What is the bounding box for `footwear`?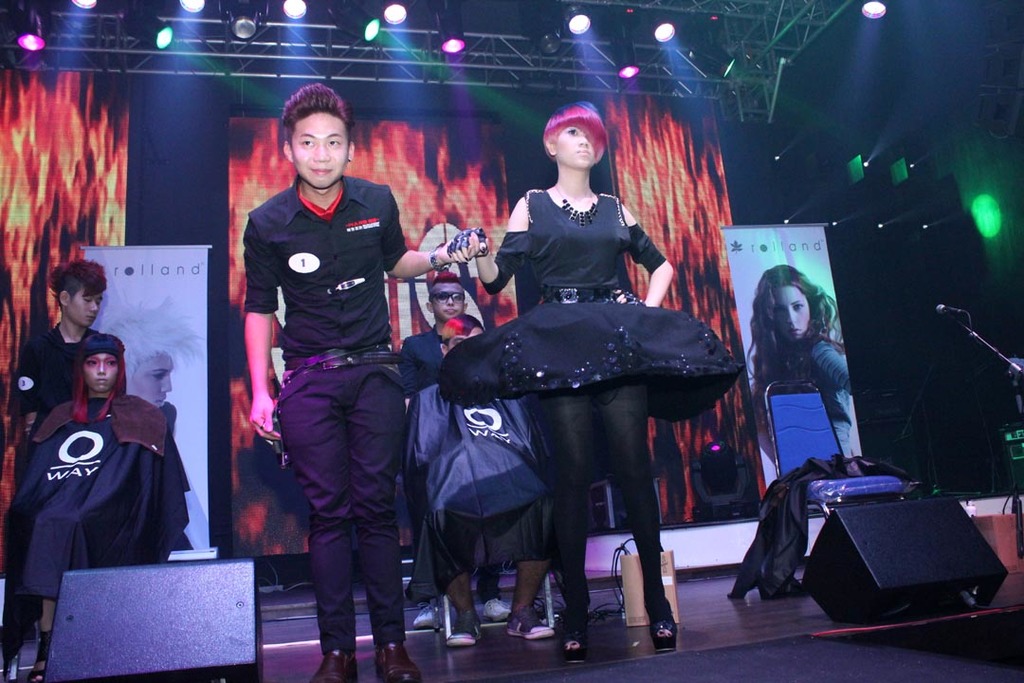
select_region(649, 603, 677, 647).
